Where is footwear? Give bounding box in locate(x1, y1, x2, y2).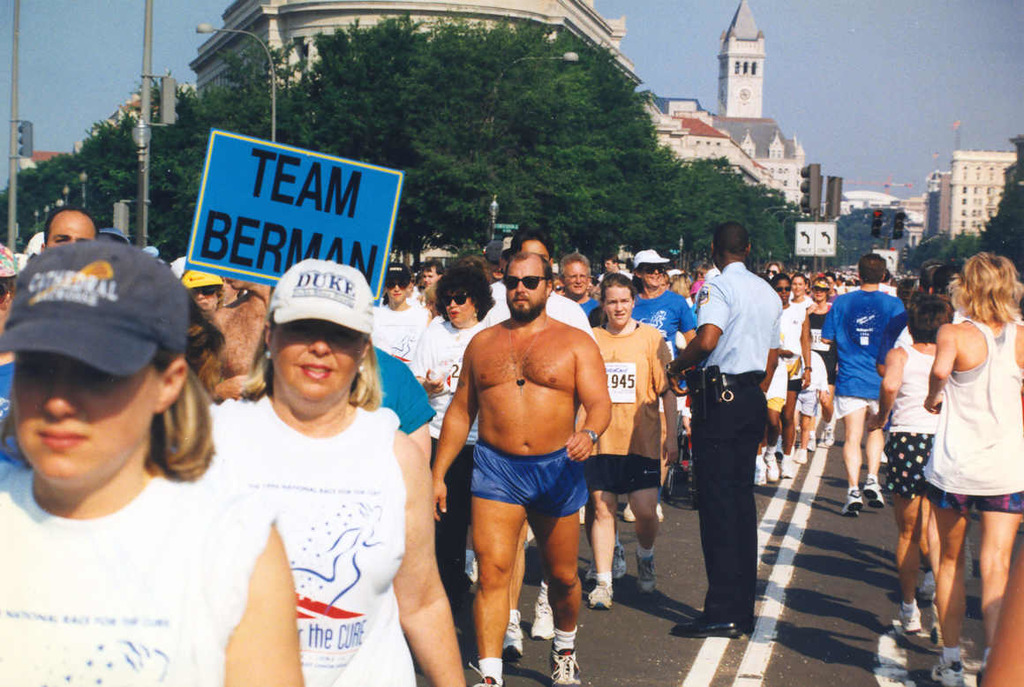
locate(927, 663, 962, 686).
